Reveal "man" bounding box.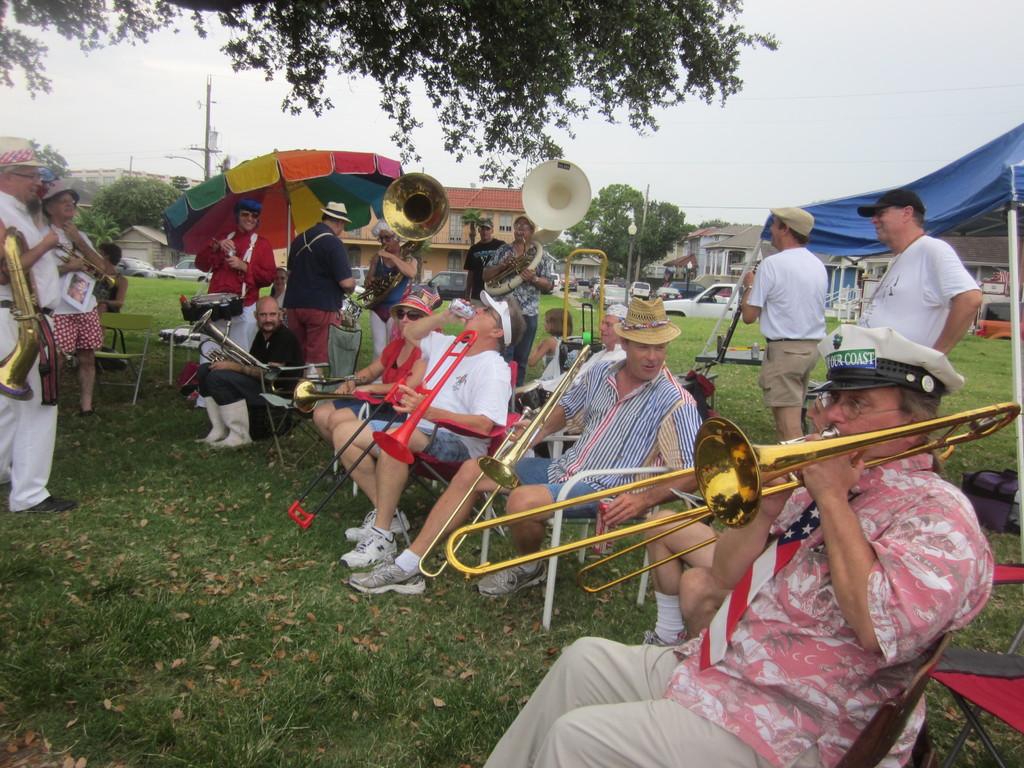
Revealed: x1=463, y1=220, x2=516, y2=303.
